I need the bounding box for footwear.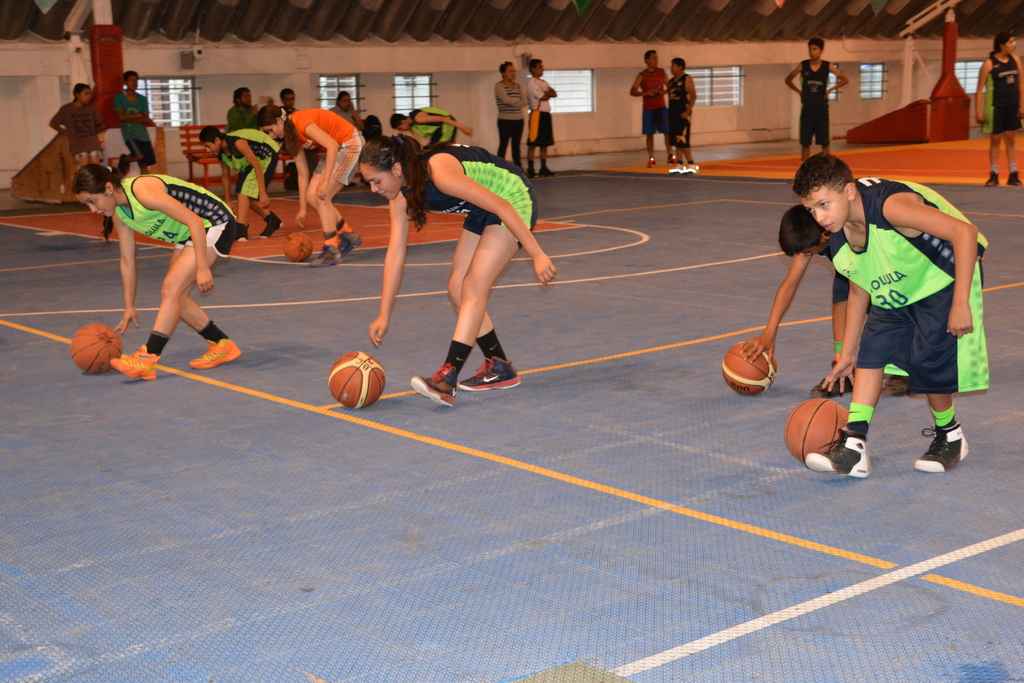
Here it is: pyautogui.locateOnScreen(458, 352, 518, 388).
